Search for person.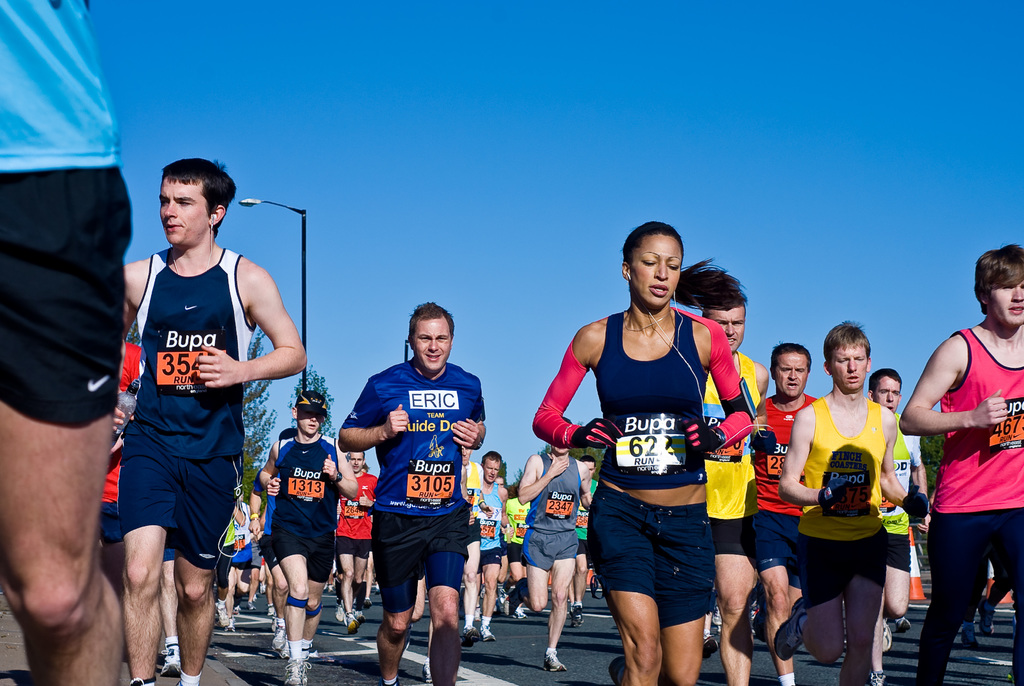
Found at locate(478, 452, 515, 641).
